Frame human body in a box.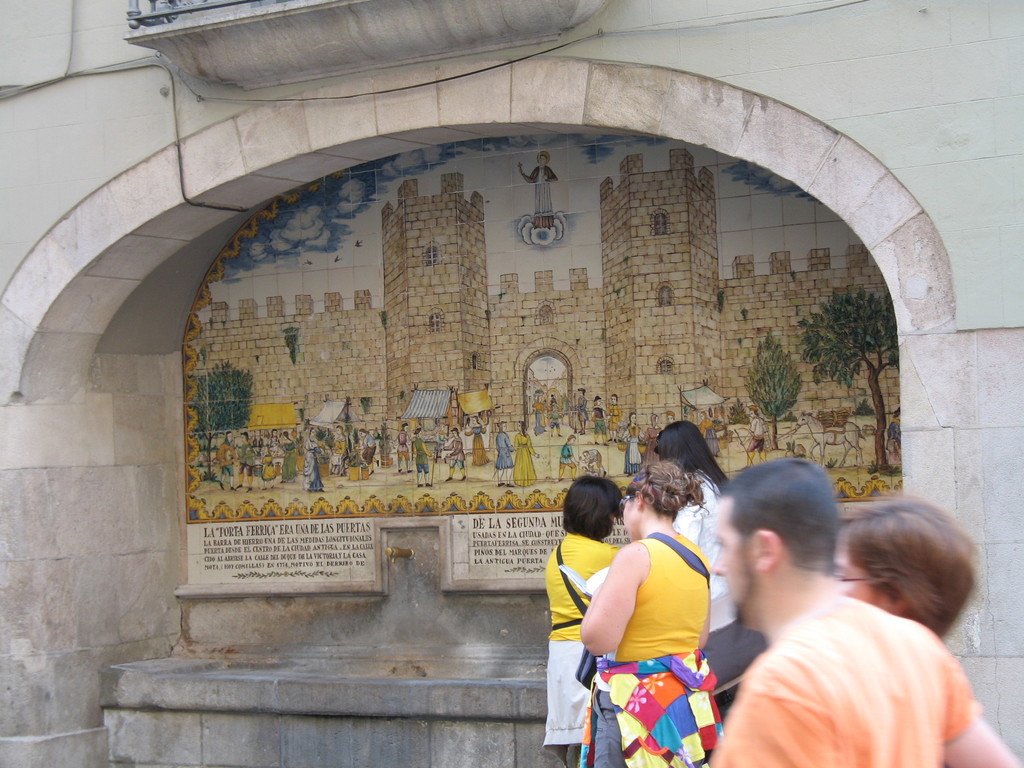
(282,428,299,480).
